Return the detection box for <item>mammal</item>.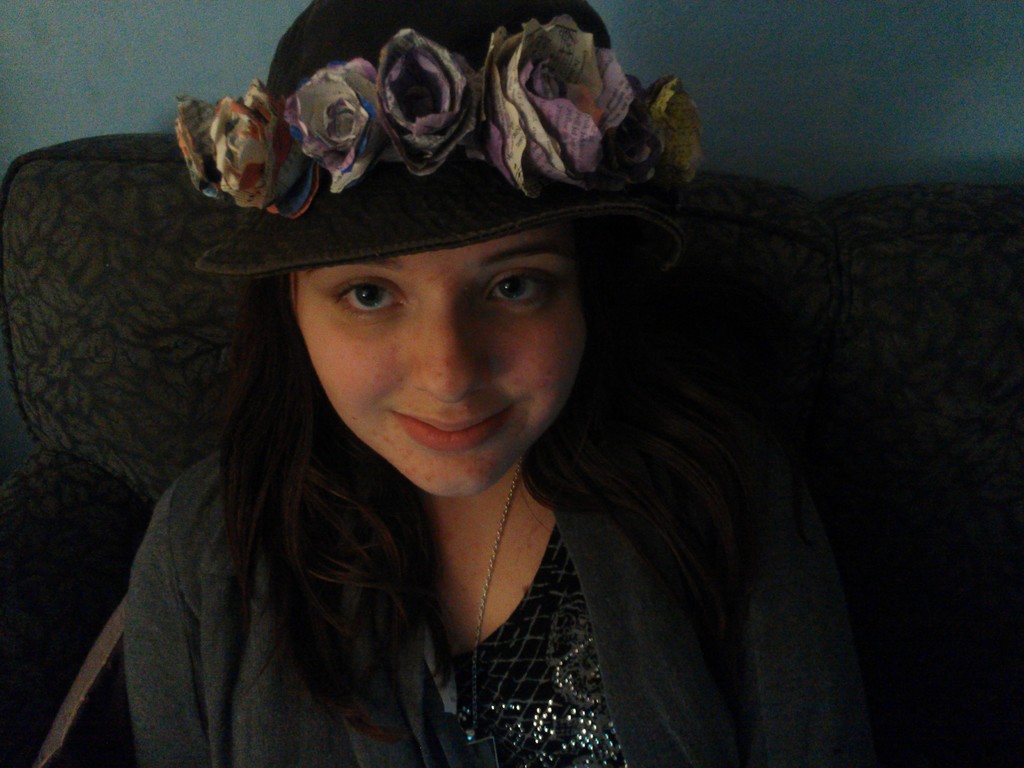
131 0 872 767.
